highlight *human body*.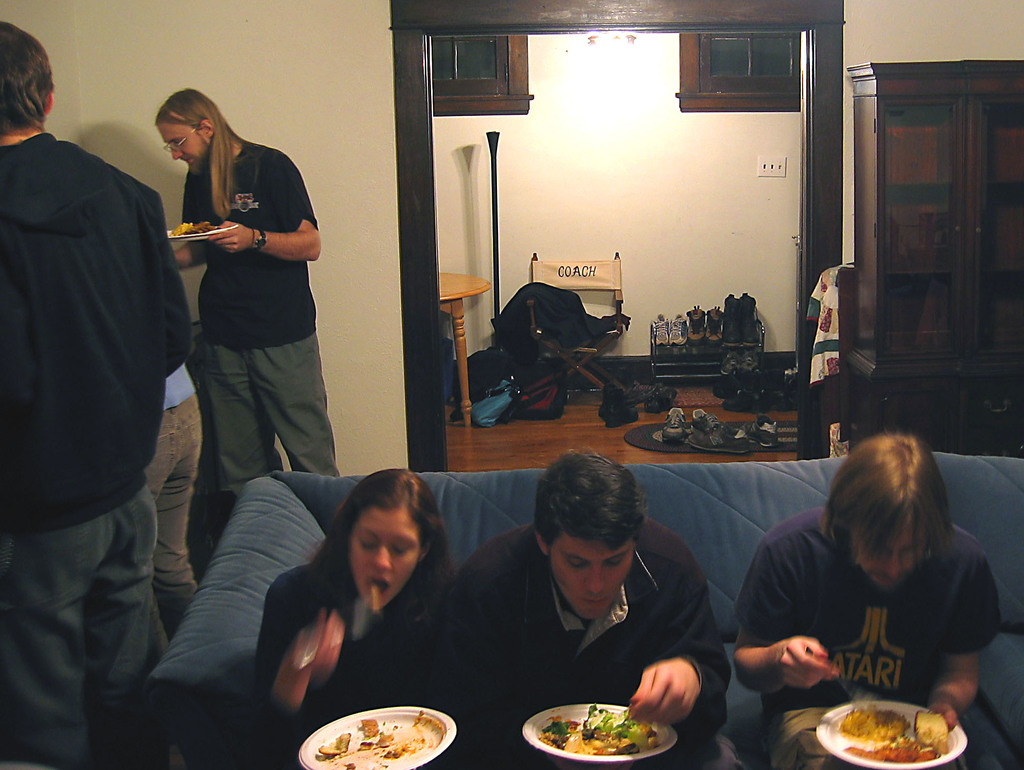
Highlighted region: bbox=[253, 547, 439, 769].
